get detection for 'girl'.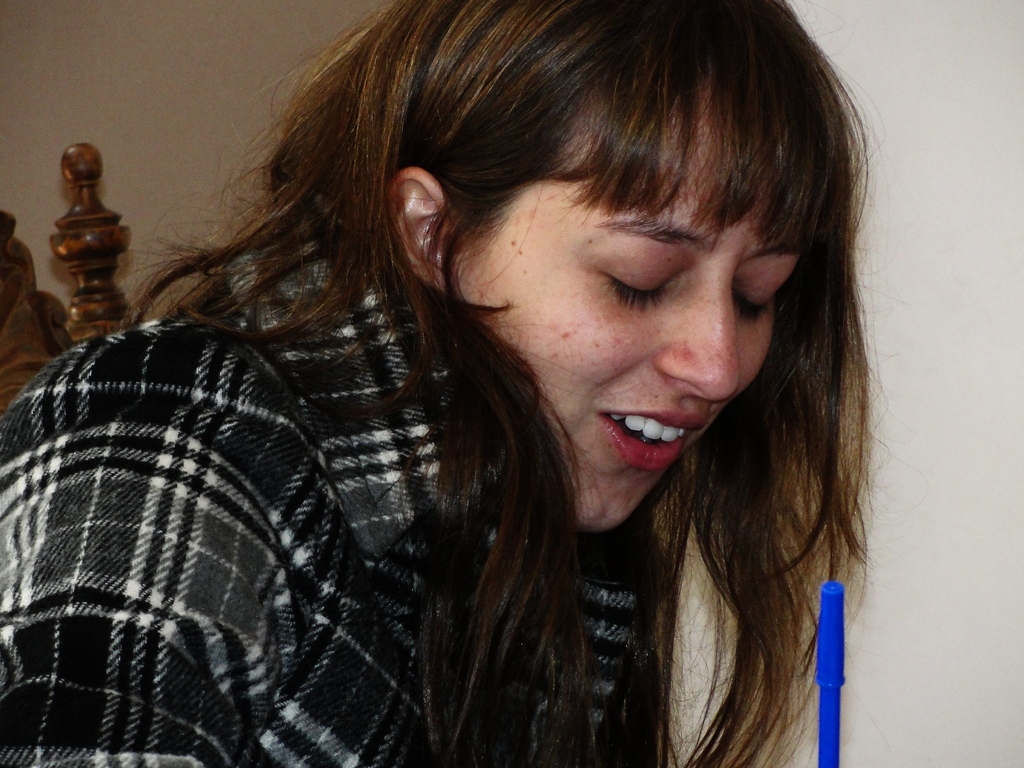
Detection: pyautogui.locateOnScreen(0, 2, 884, 767).
